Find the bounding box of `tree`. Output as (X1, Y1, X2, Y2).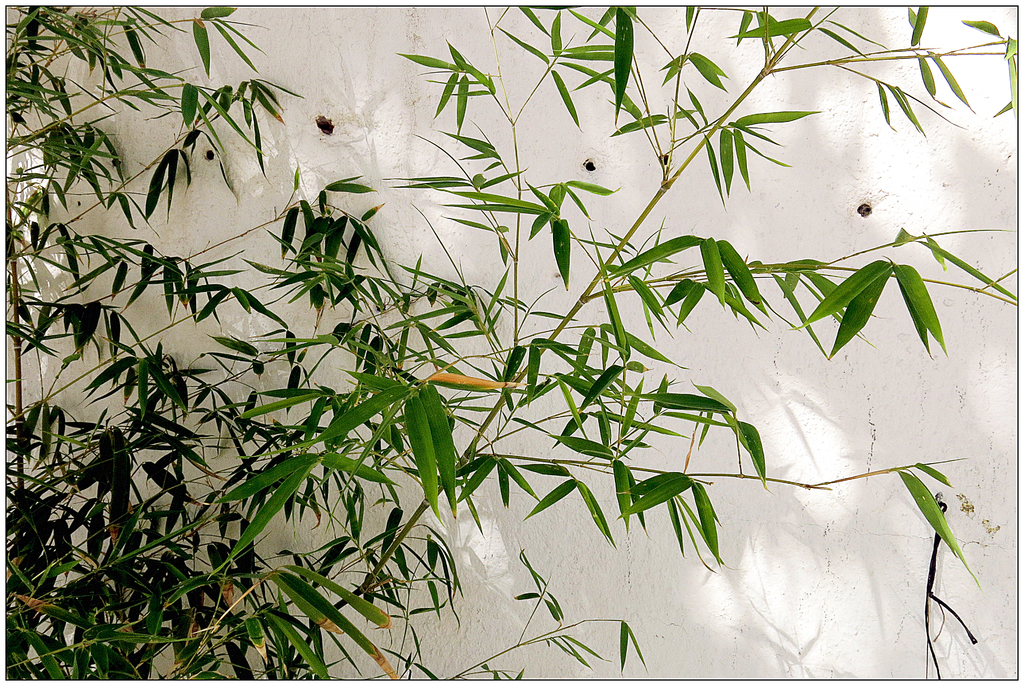
(13, 1, 1023, 655).
